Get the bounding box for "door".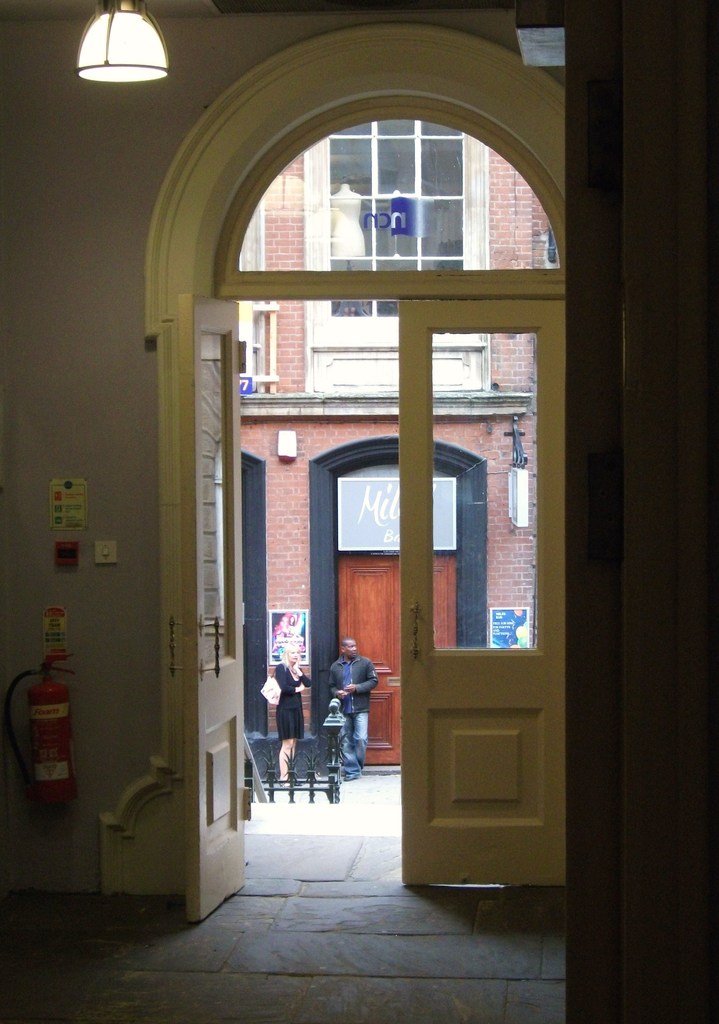
(184, 291, 250, 919).
